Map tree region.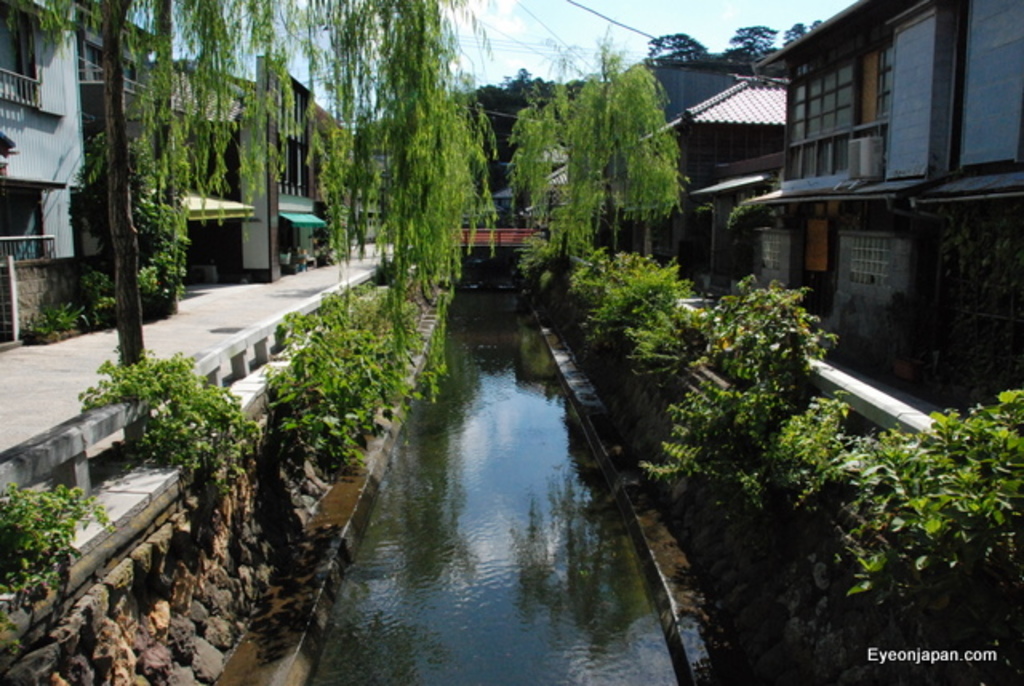
Mapped to select_region(507, 16, 694, 301).
